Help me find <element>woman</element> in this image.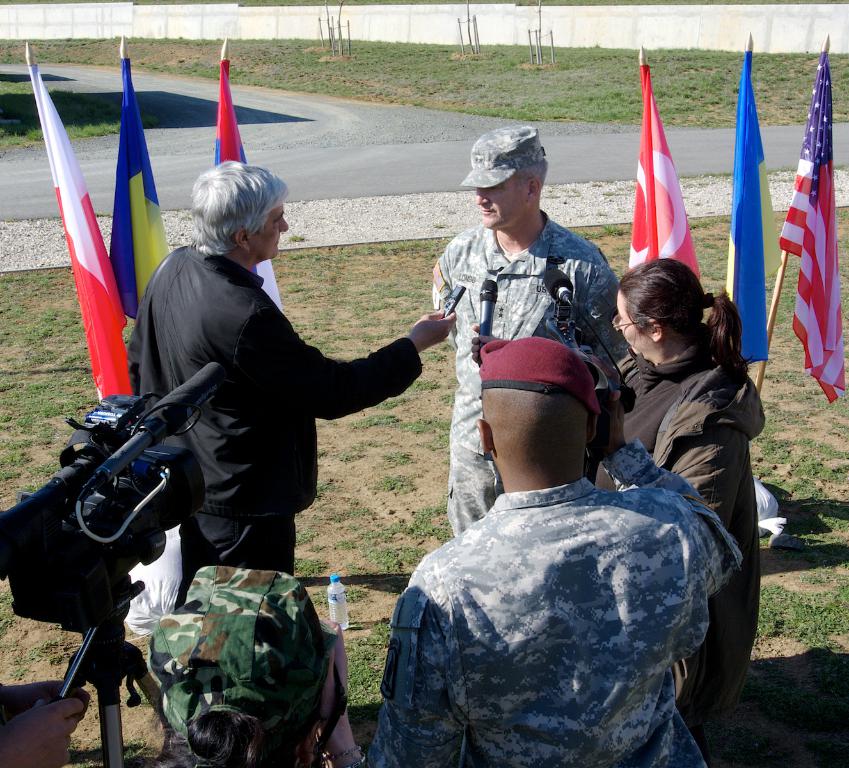
Found it: (127, 130, 405, 660).
